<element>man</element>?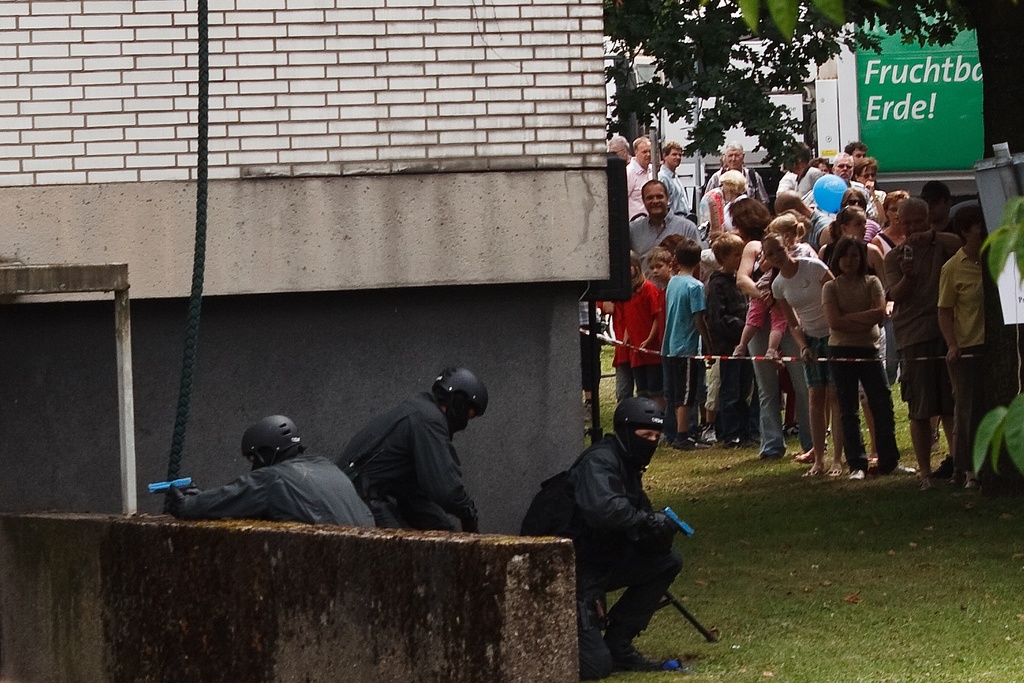
Rect(885, 194, 991, 488)
